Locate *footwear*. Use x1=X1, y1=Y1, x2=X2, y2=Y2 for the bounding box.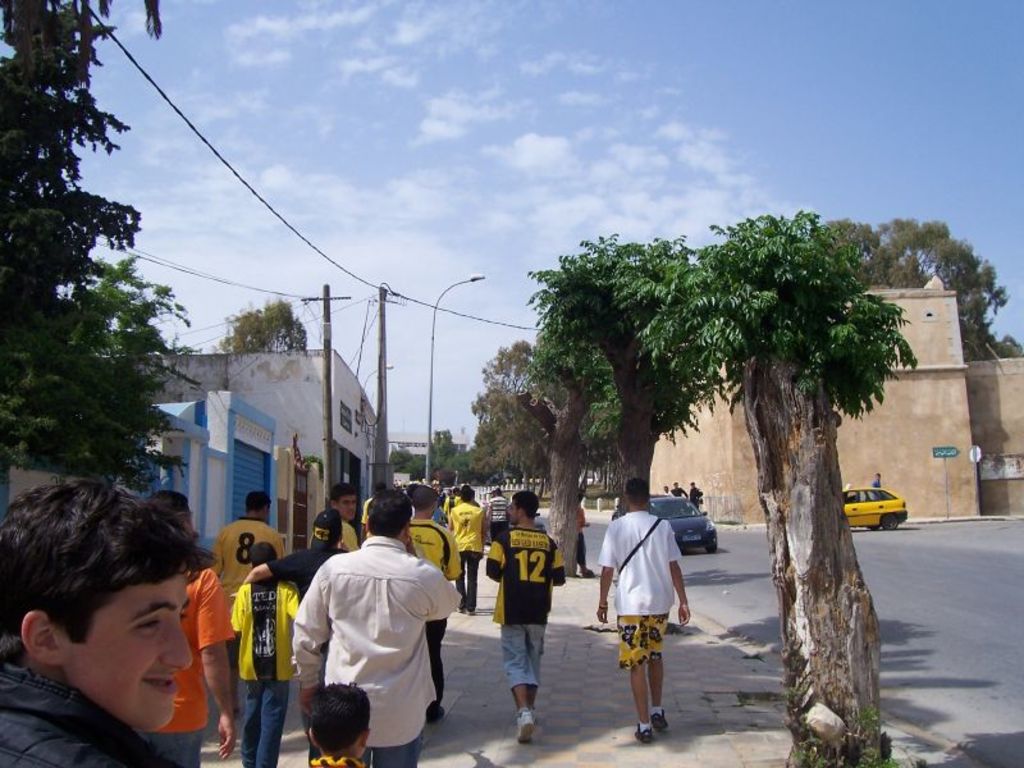
x1=520, y1=709, x2=538, y2=740.
